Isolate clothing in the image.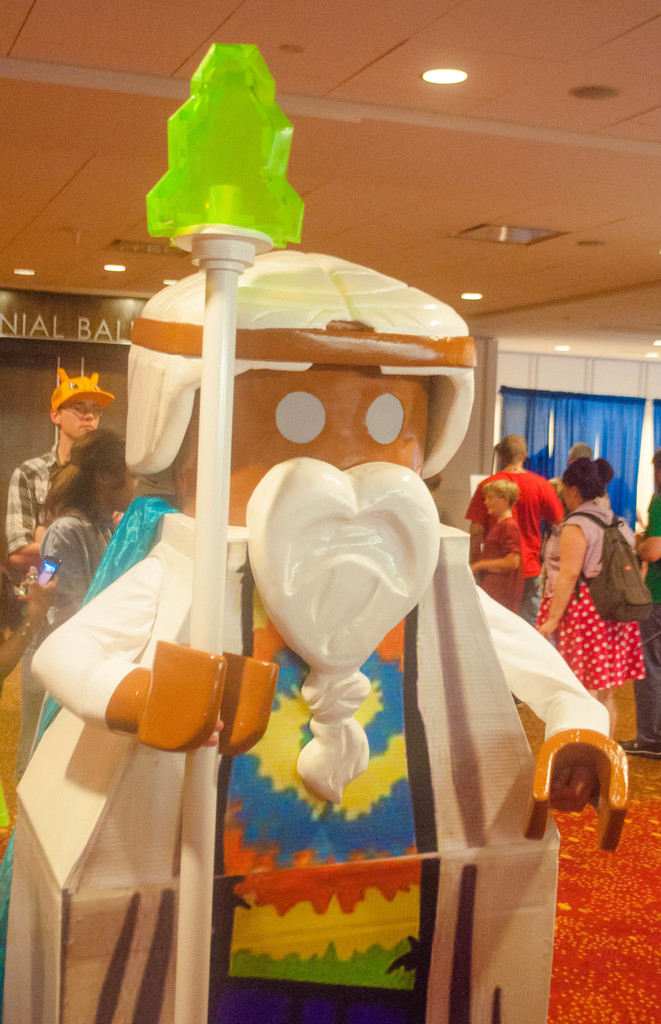
Isolated region: {"x1": 0, "y1": 442, "x2": 63, "y2": 561}.
